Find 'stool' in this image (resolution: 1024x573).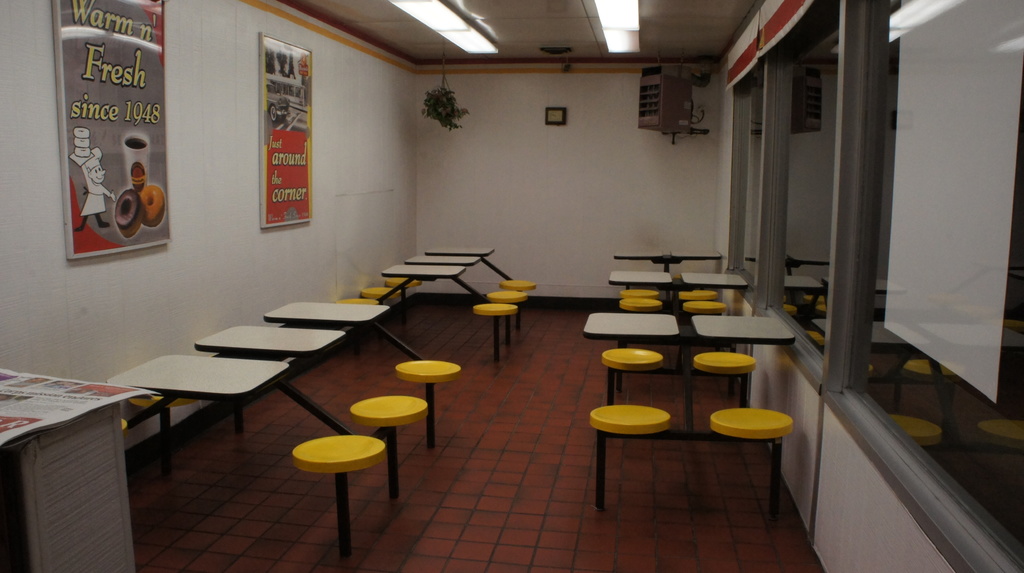
bbox=[396, 359, 460, 444].
